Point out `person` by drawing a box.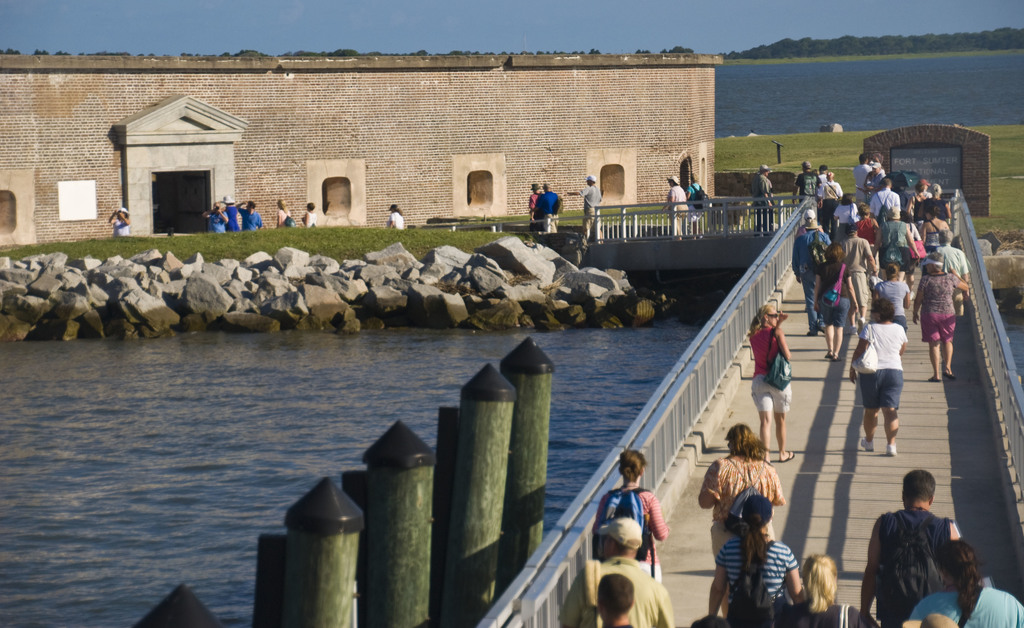
[left=707, top=500, right=797, bottom=626].
